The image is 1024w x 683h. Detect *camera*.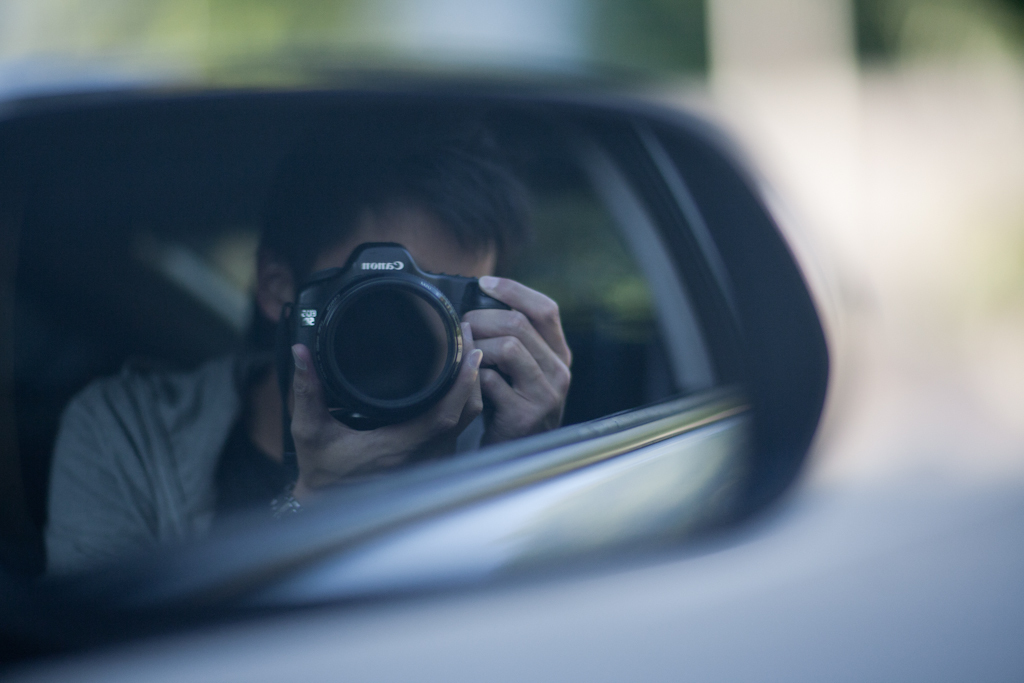
Detection: 290/243/509/427.
